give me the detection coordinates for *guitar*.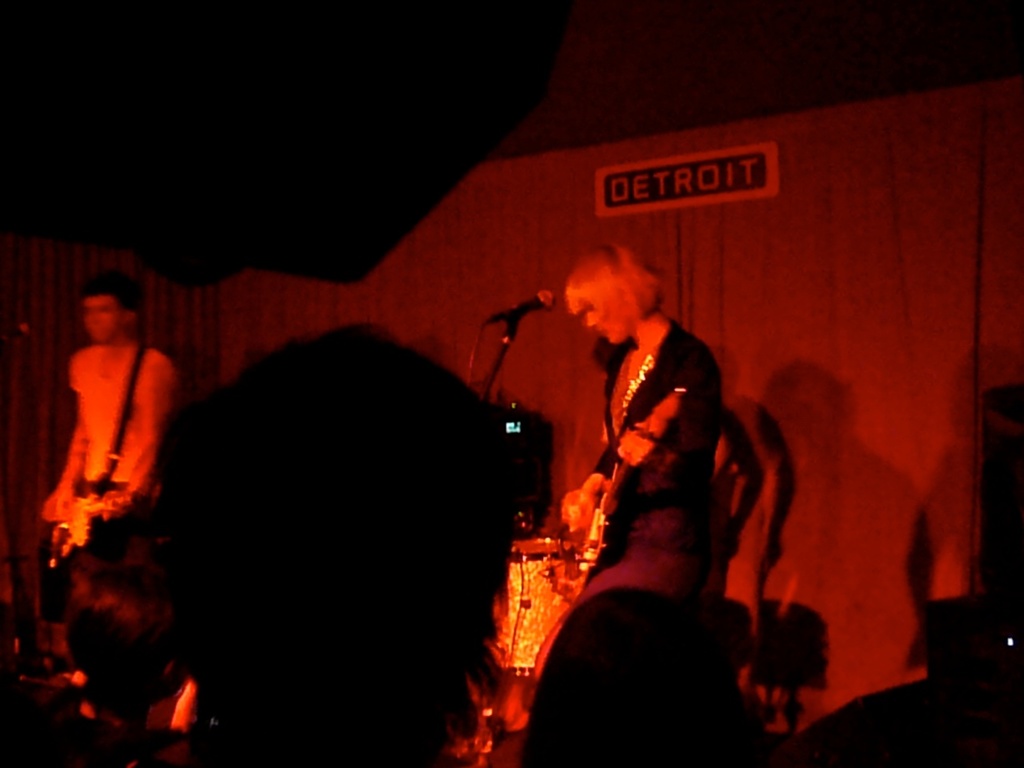
crop(566, 354, 674, 581).
